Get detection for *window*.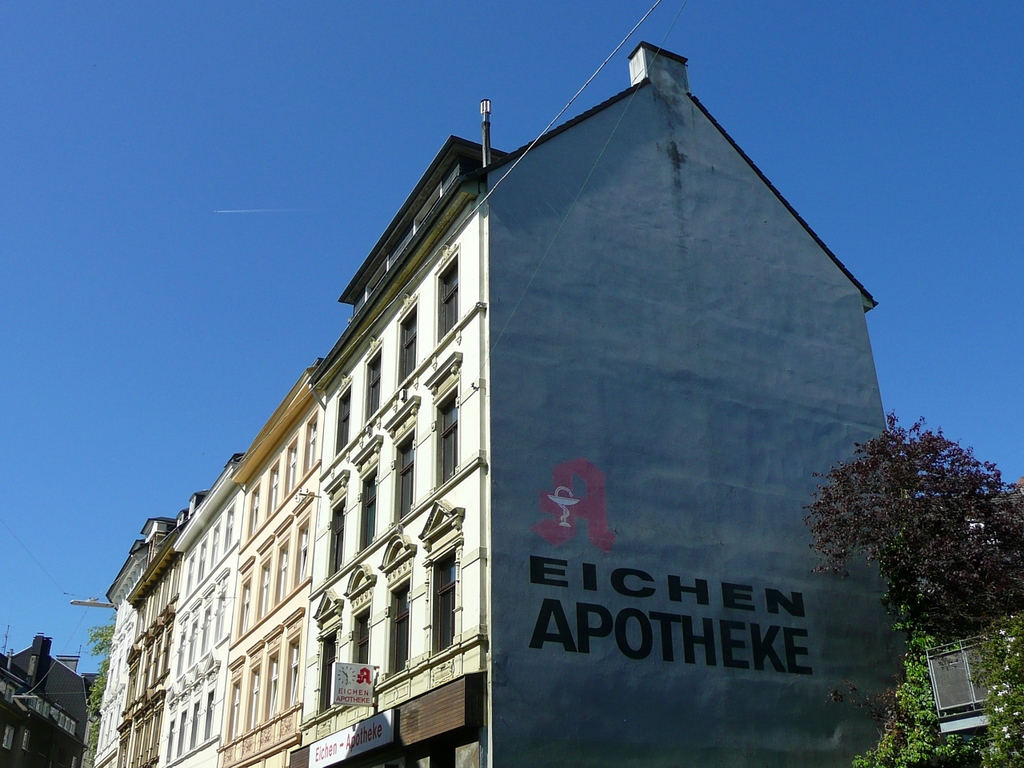
Detection: bbox(198, 534, 210, 583).
